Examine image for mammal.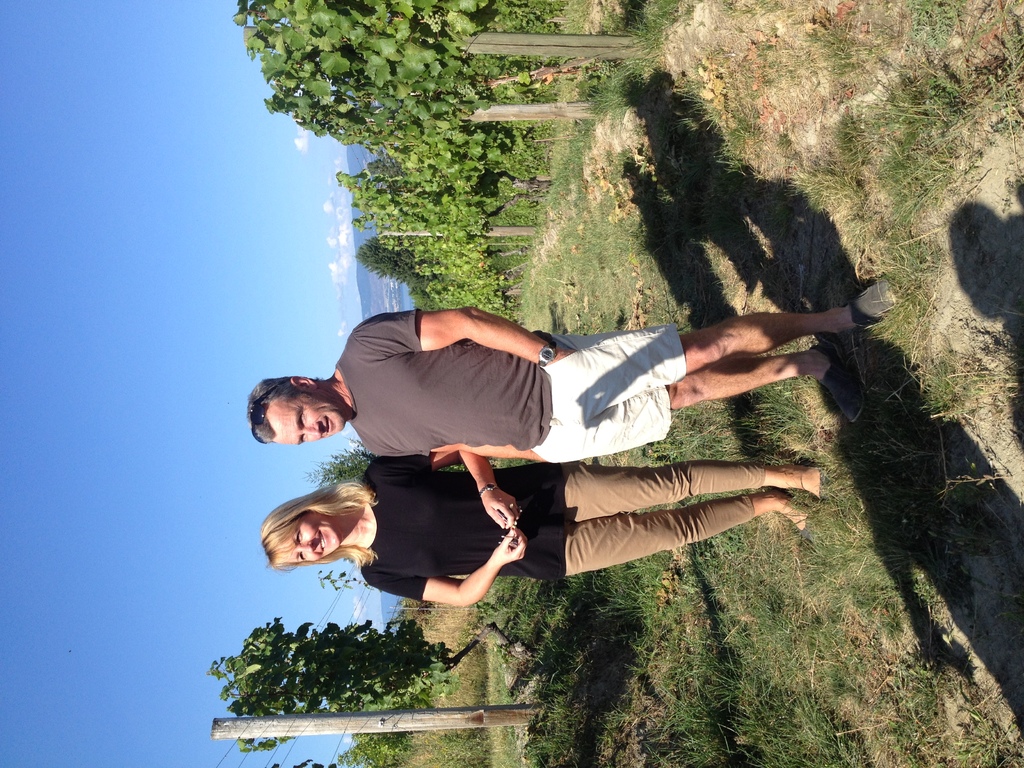
Examination result: bbox=[264, 451, 822, 609].
